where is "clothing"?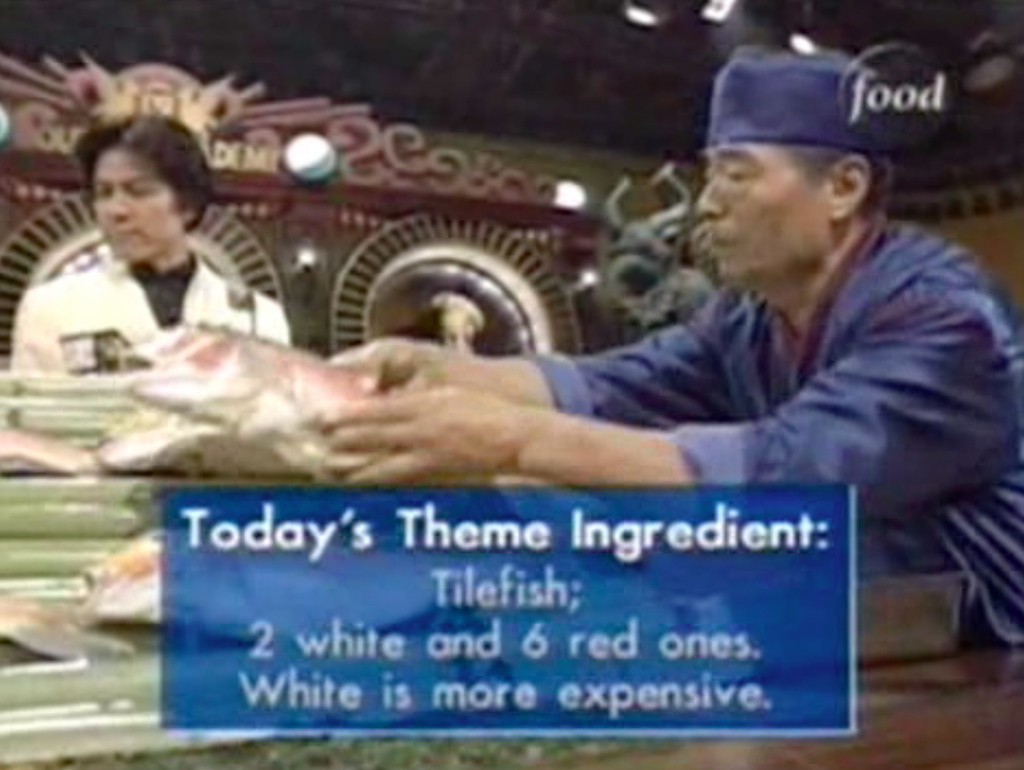
[left=10, top=255, right=289, bottom=376].
